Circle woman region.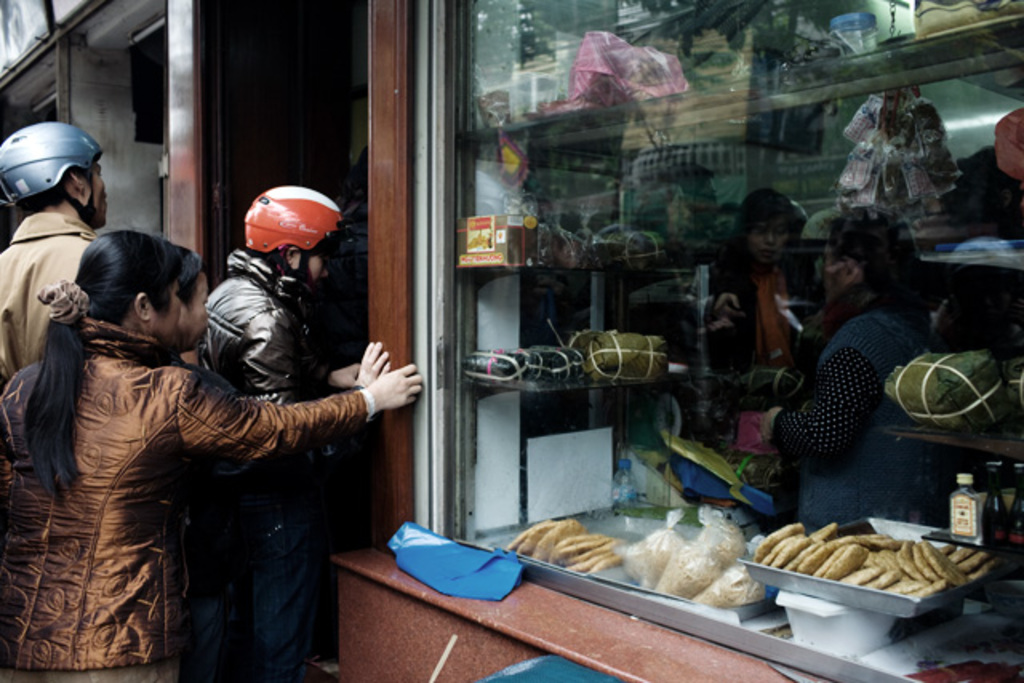
Region: x1=163 y1=235 x2=400 y2=681.
